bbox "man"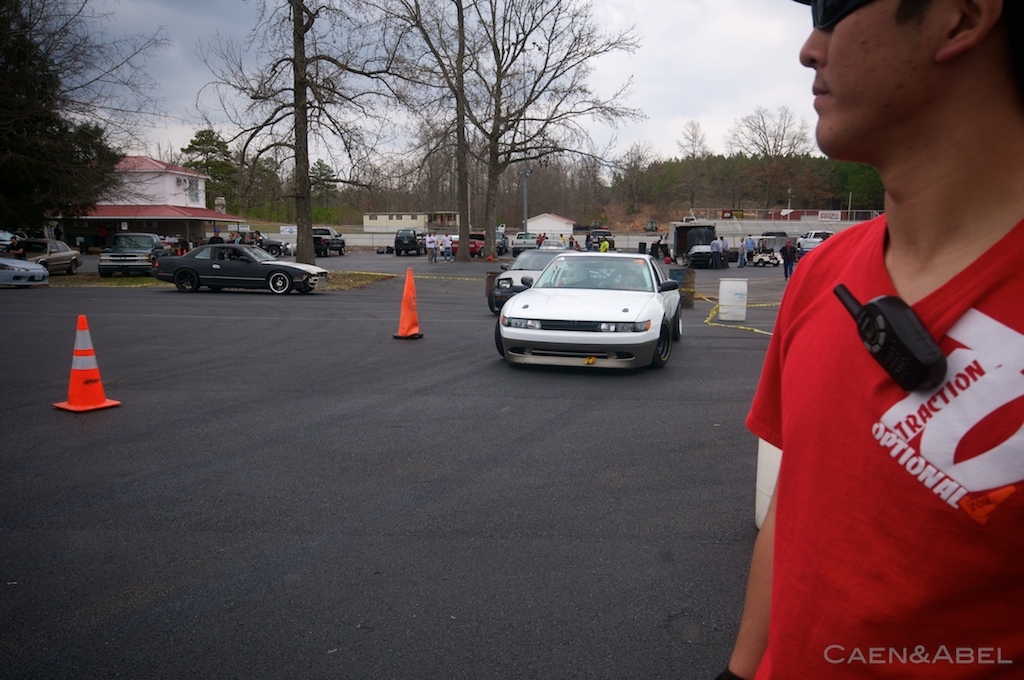
(706,233,725,271)
